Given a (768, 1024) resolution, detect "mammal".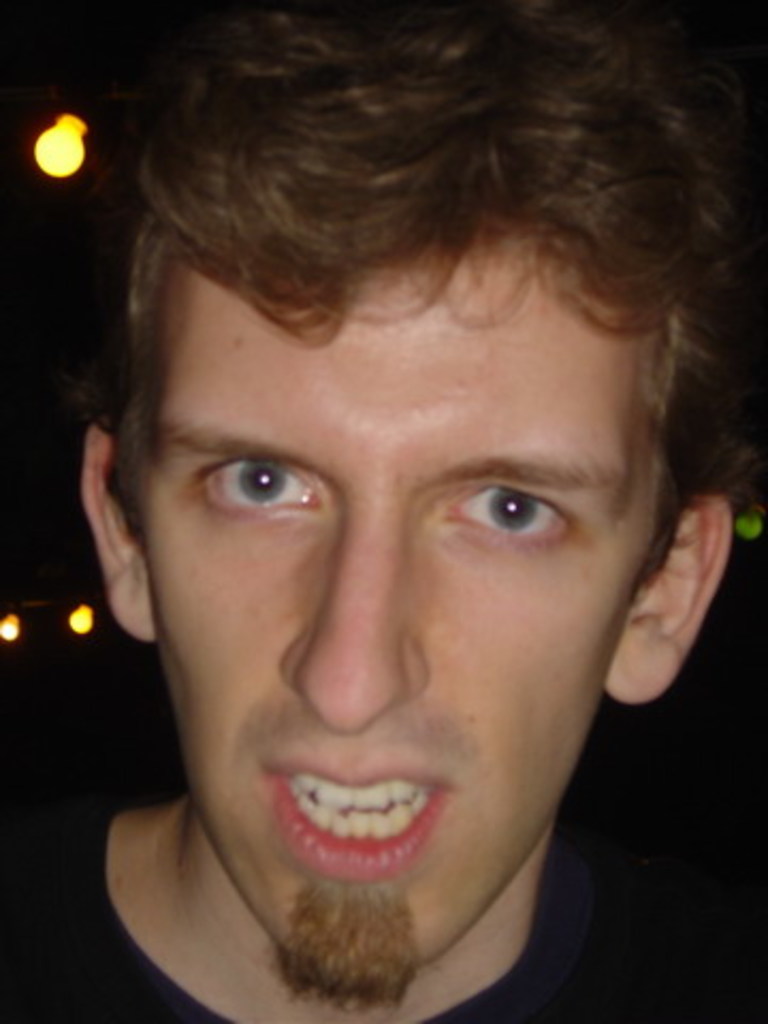
crop(28, 0, 767, 962).
